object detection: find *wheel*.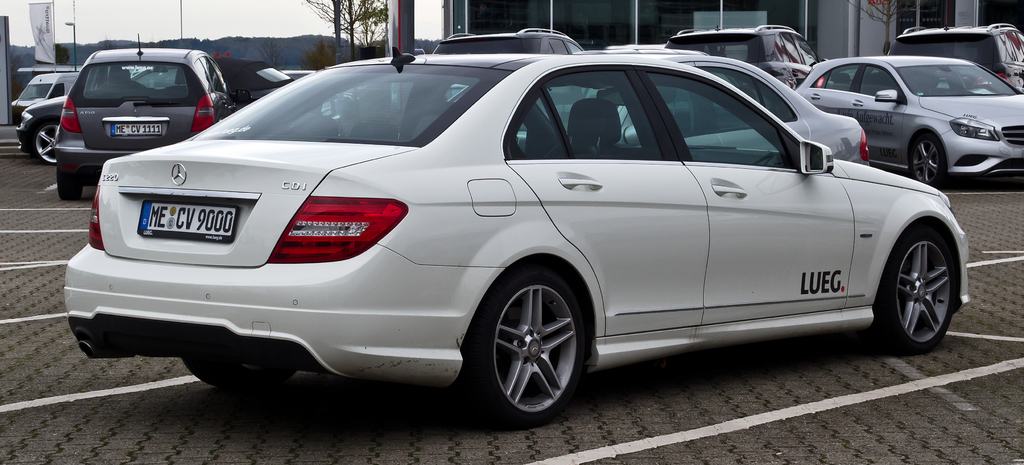
33 123 60 161.
